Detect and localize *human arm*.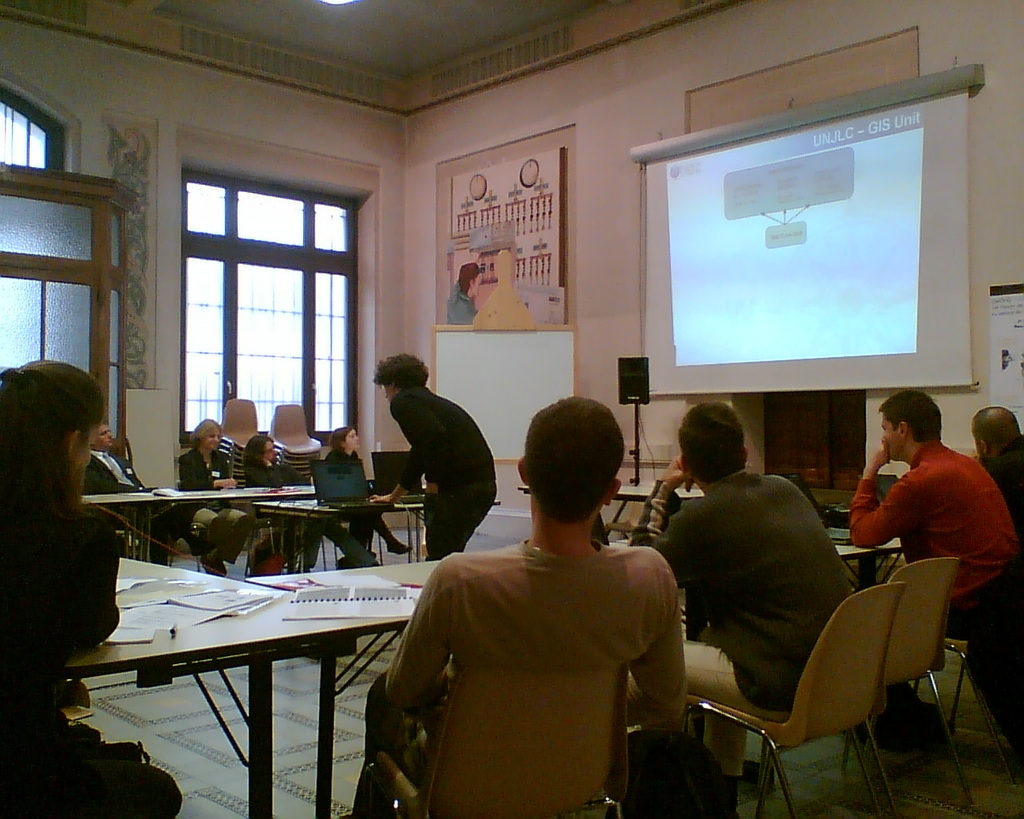
Localized at select_region(66, 509, 118, 648).
